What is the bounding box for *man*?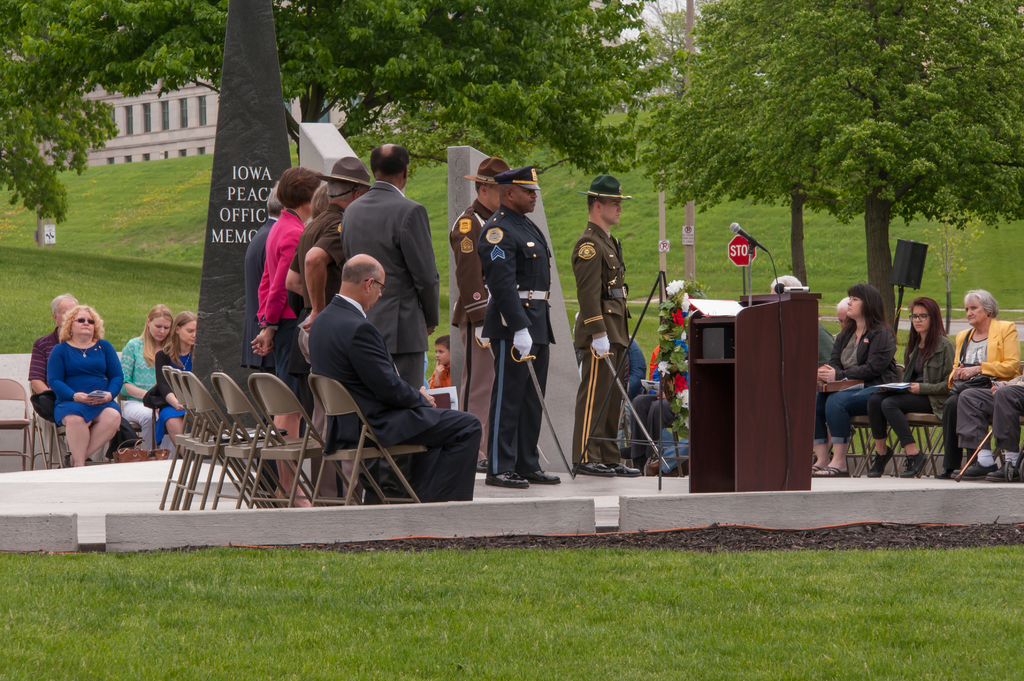
611 338 650 445.
